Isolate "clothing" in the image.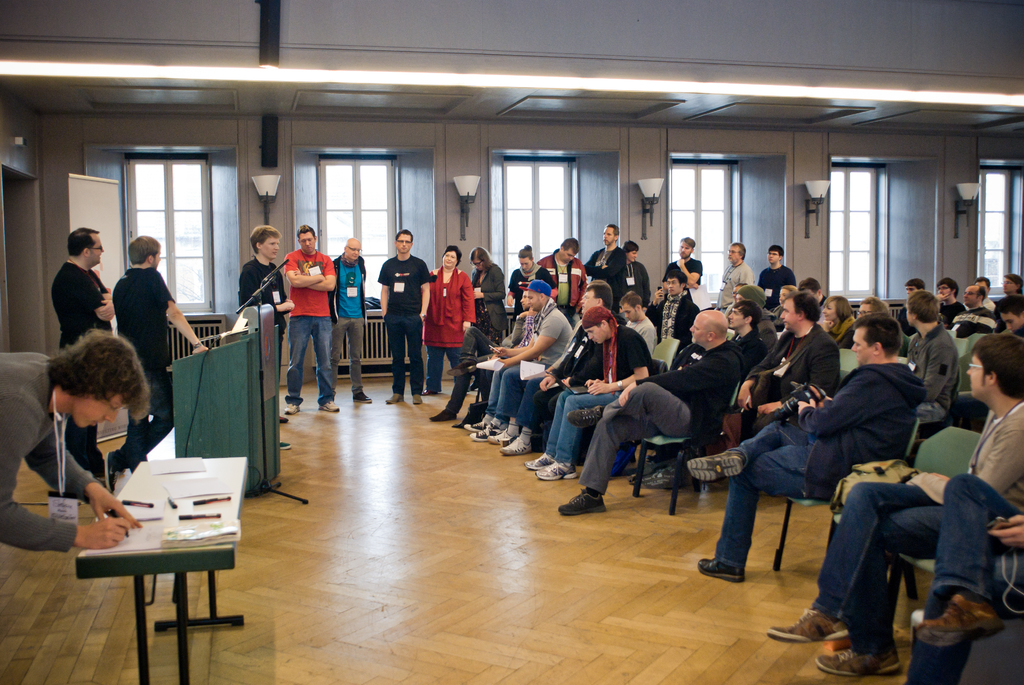
Isolated region: <region>424, 267, 475, 391</region>.
